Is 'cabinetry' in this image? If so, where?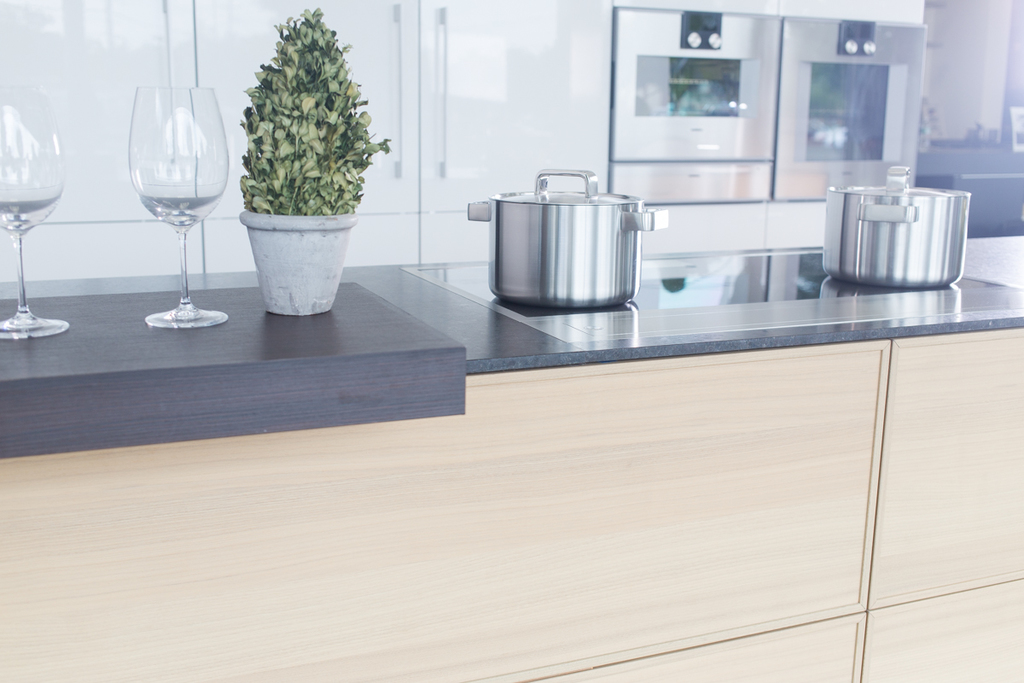
Yes, at (0,337,884,682).
